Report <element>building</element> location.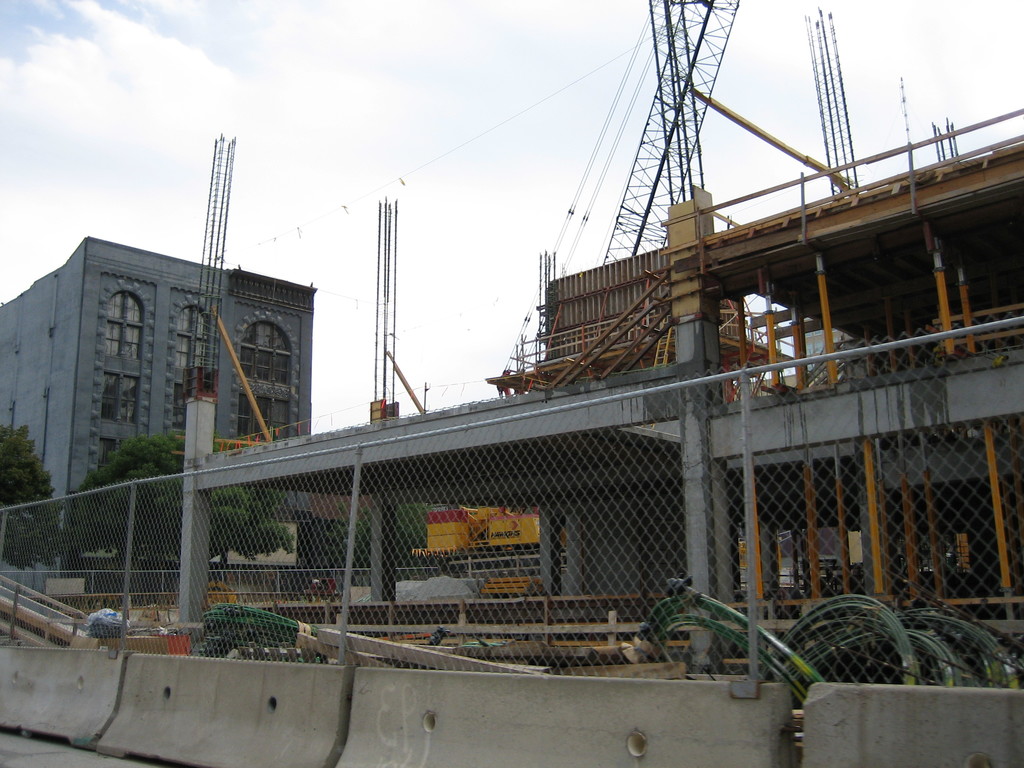
Report: (543, 131, 1023, 596).
